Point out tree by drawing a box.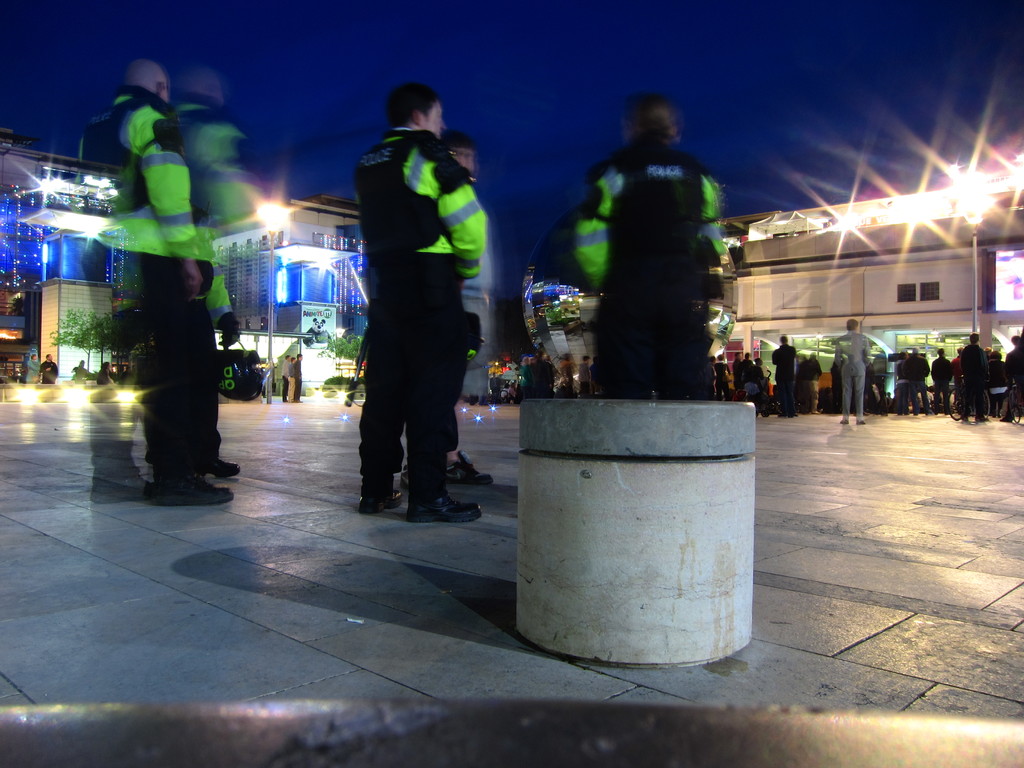
bbox(46, 305, 123, 376).
